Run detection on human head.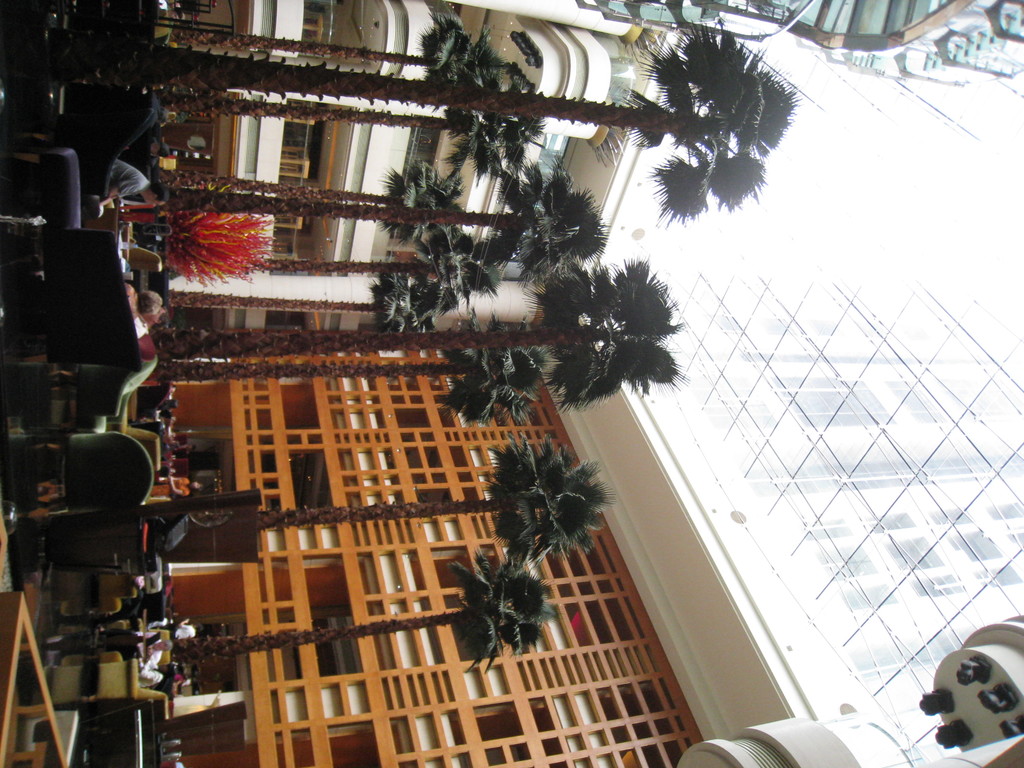
Result: locate(168, 8, 184, 27).
